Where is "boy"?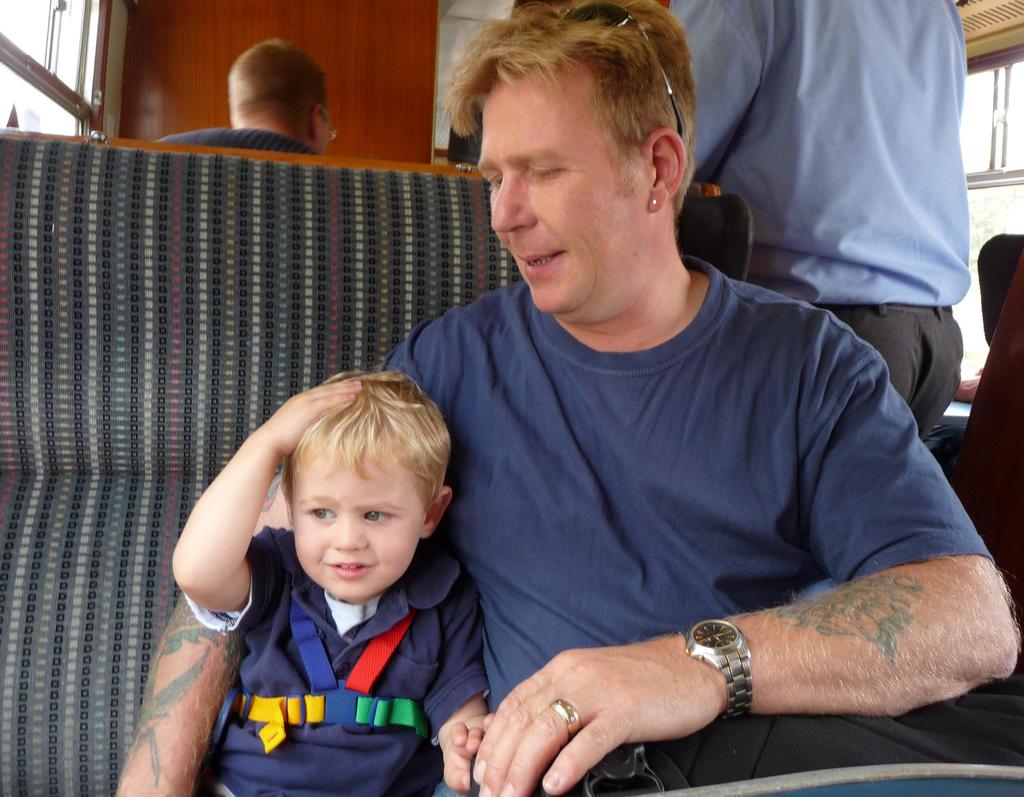
box=[172, 366, 493, 796].
